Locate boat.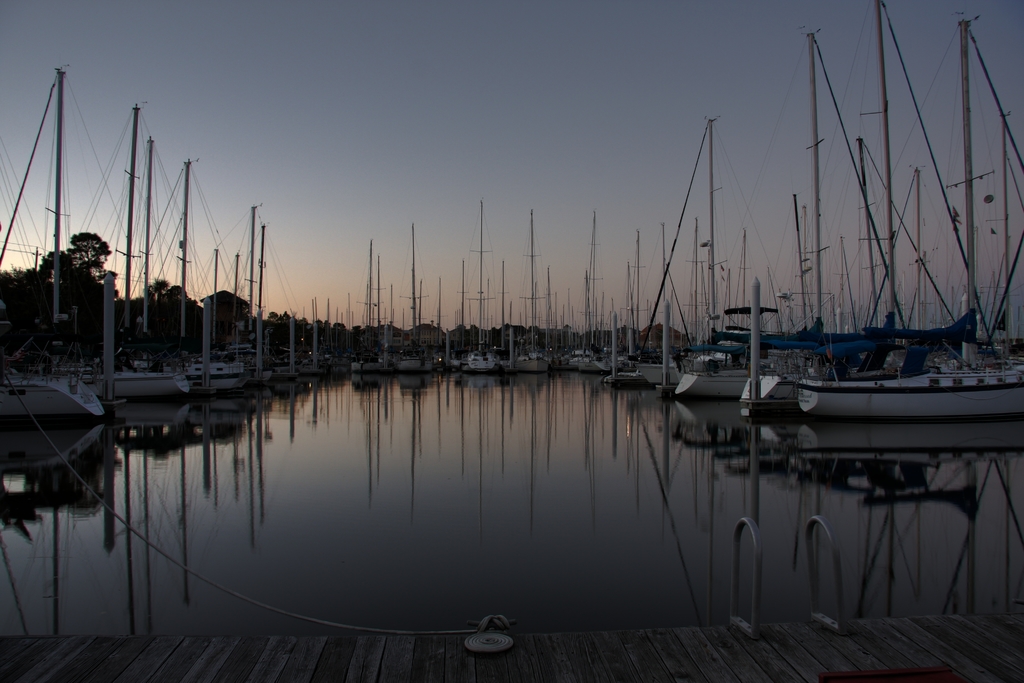
Bounding box: {"left": 793, "top": 11, "right": 1023, "bottom": 433}.
